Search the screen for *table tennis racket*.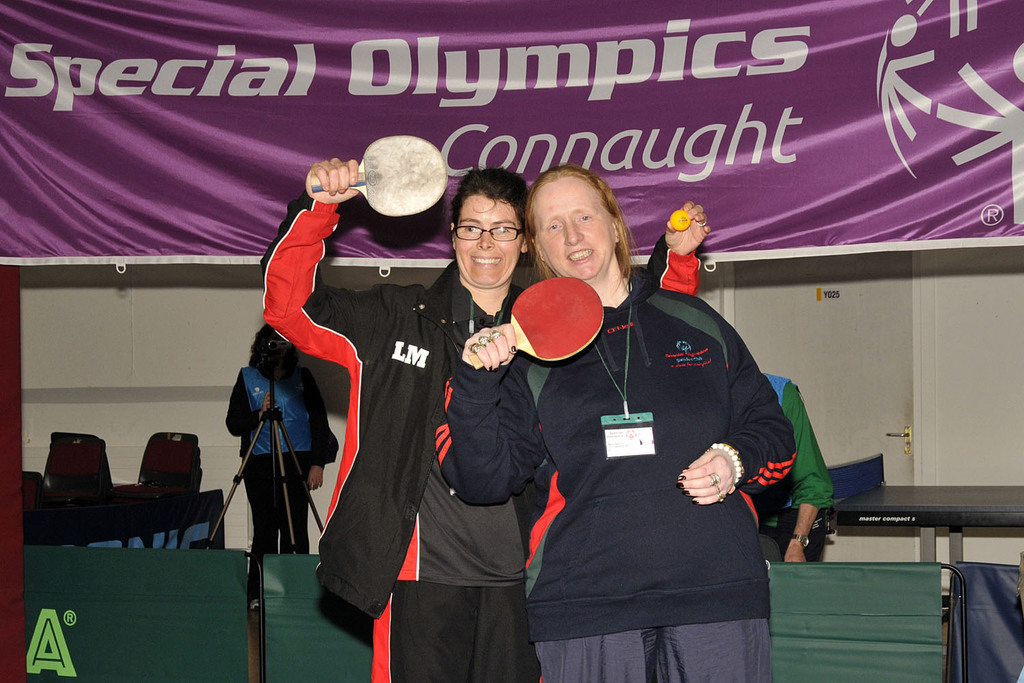
Found at 309,133,449,220.
